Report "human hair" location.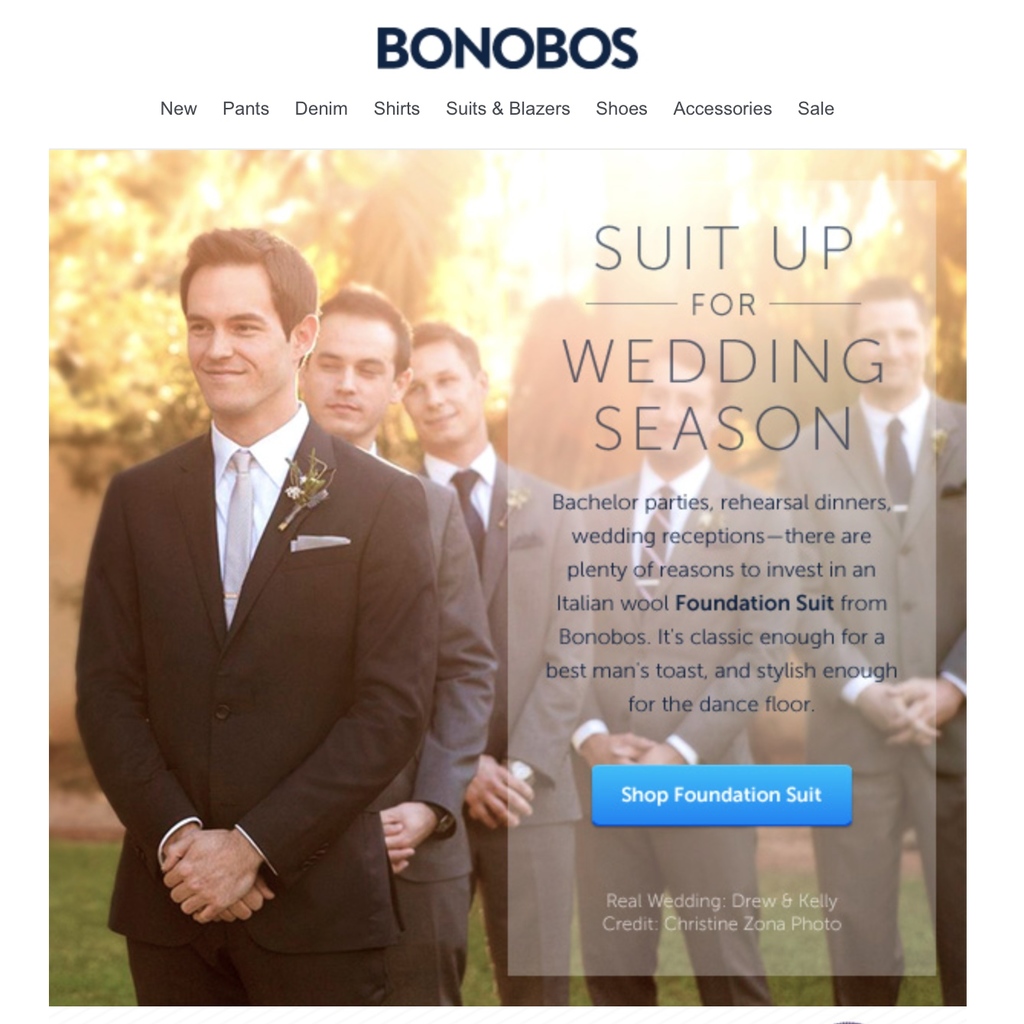
Report: {"x1": 182, "y1": 235, "x2": 317, "y2": 368}.
